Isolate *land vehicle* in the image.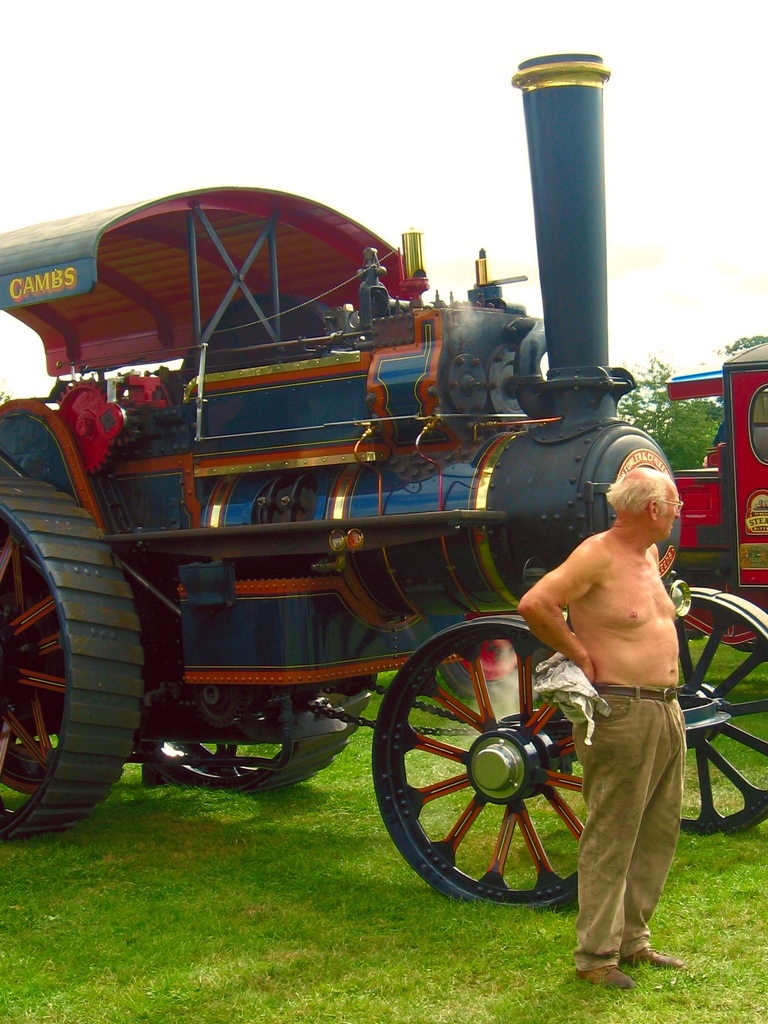
Isolated region: <bbox>4, 115, 671, 909</bbox>.
